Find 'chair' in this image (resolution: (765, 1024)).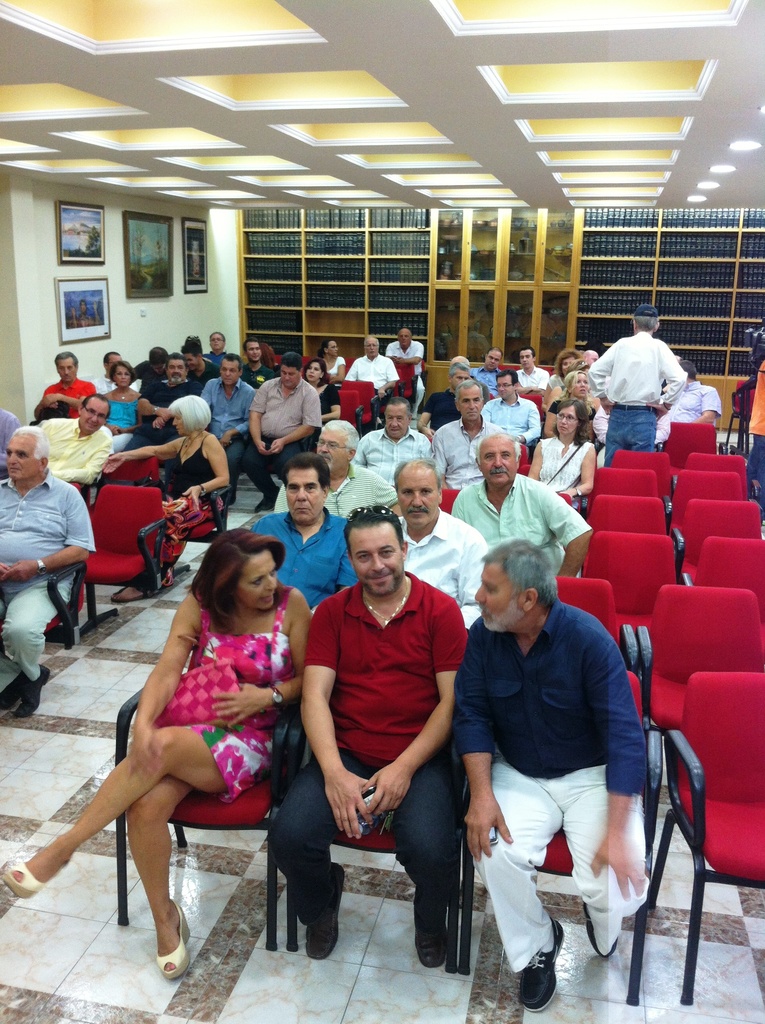
region(459, 669, 662, 1008).
